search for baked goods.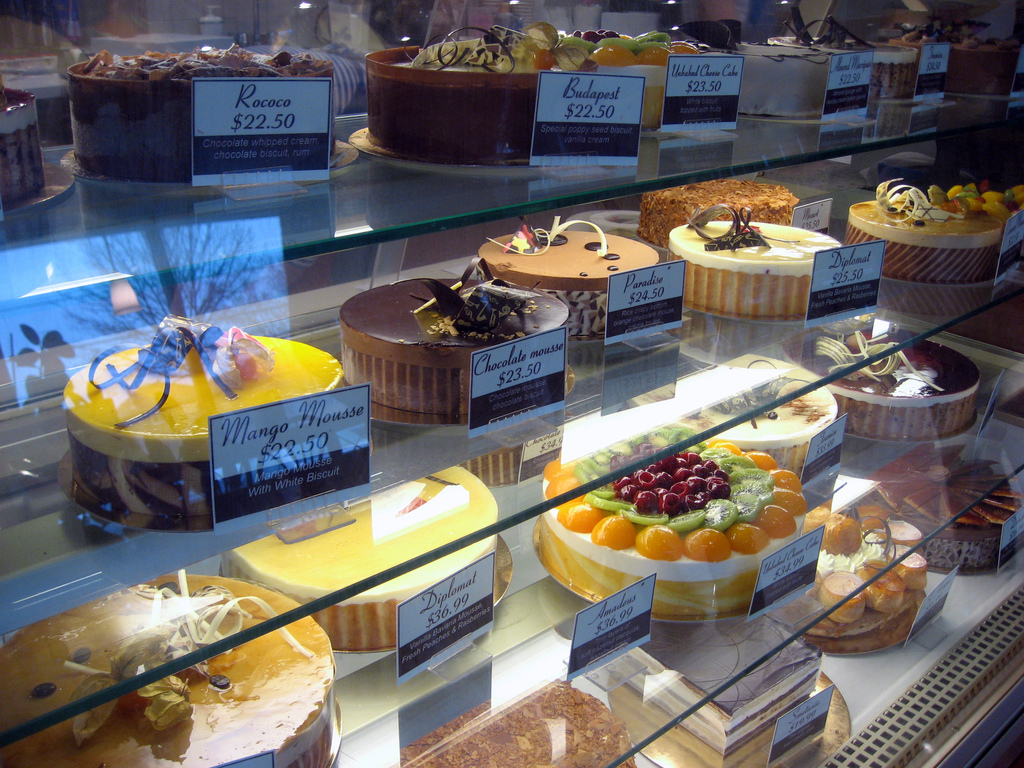
Found at 863:448:1023:579.
